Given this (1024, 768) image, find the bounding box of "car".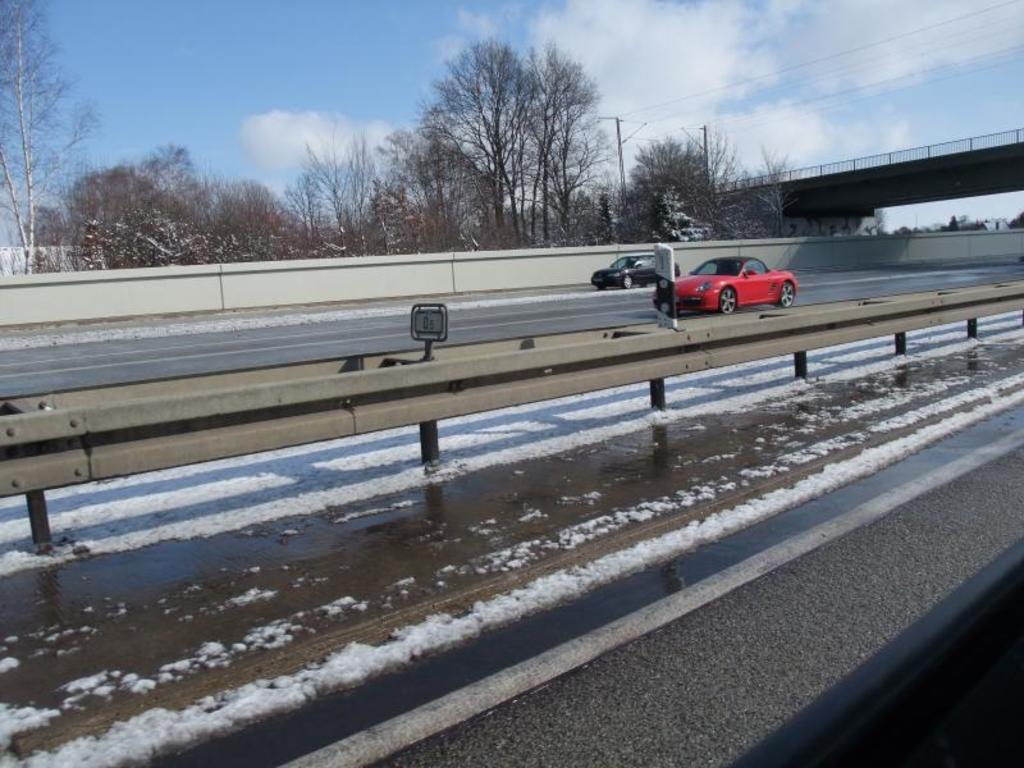
left=660, top=255, right=799, bottom=312.
